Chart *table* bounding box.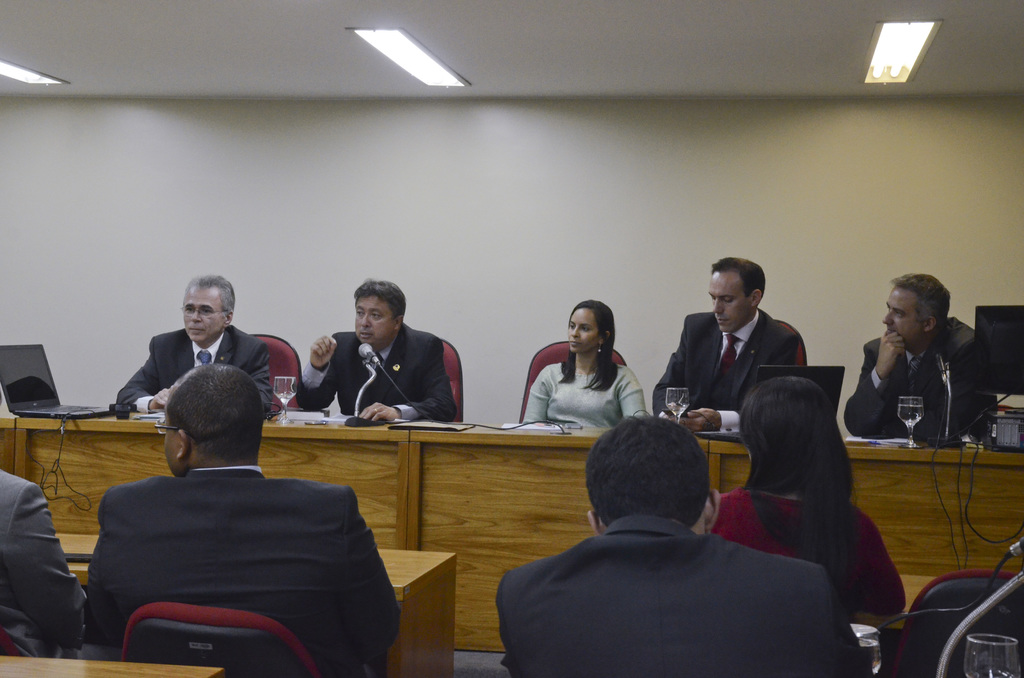
Charted: (x1=38, y1=529, x2=466, y2=677).
